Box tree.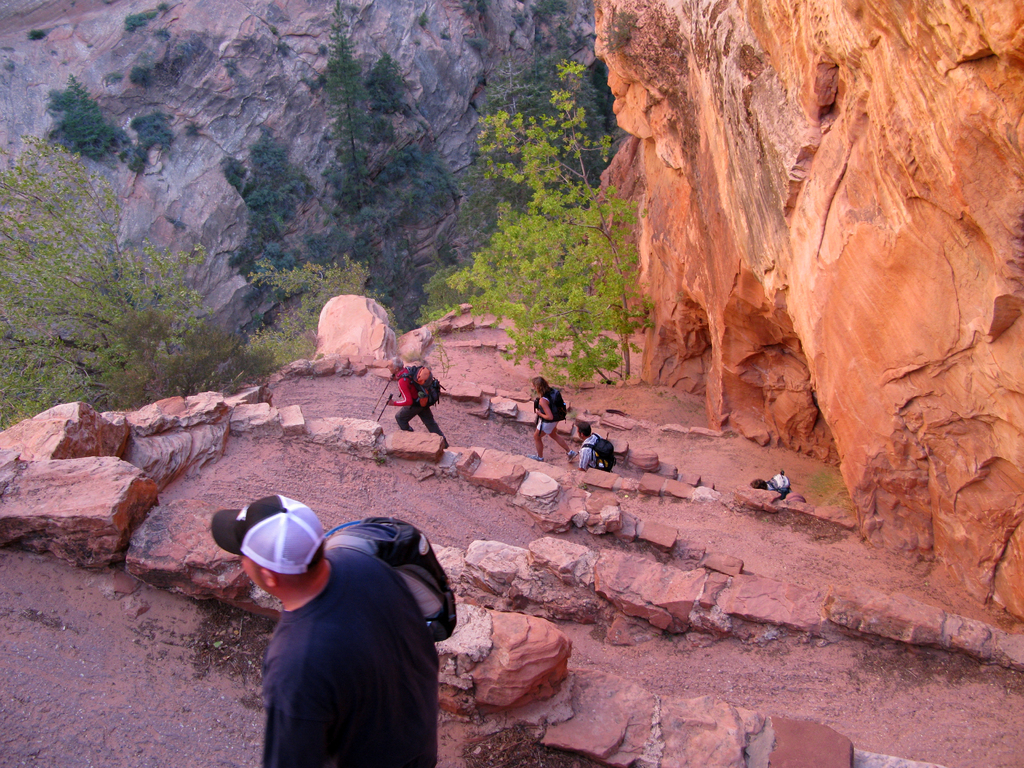
pyautogui.locateOnScreen(440, 58, 651, 387).
